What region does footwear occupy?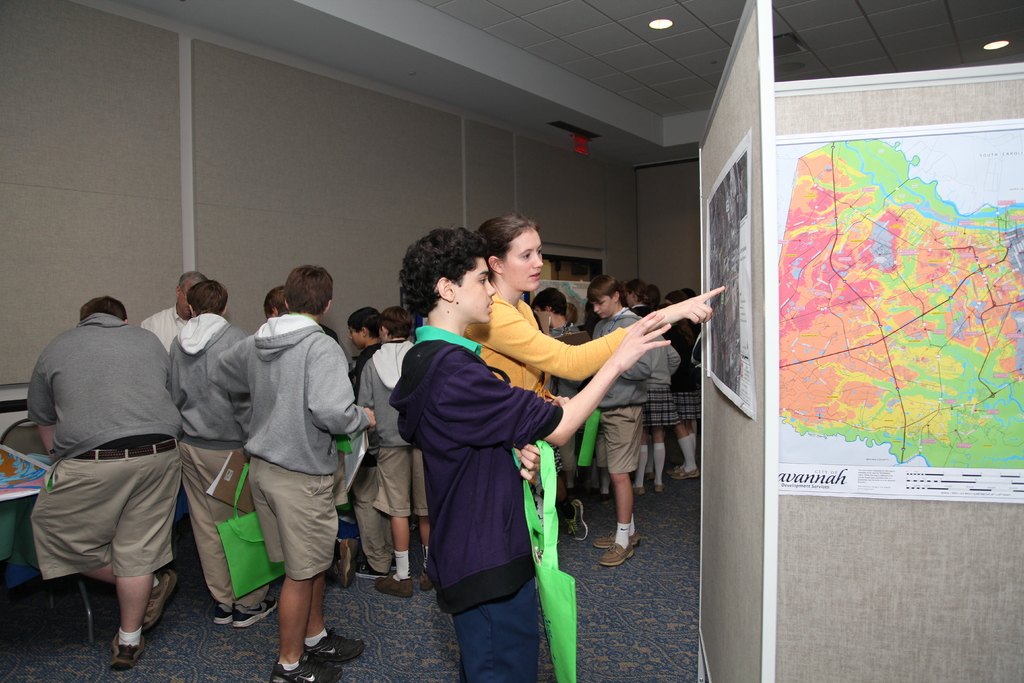
<bbox>234, 604, 276, 630</bbox>.
